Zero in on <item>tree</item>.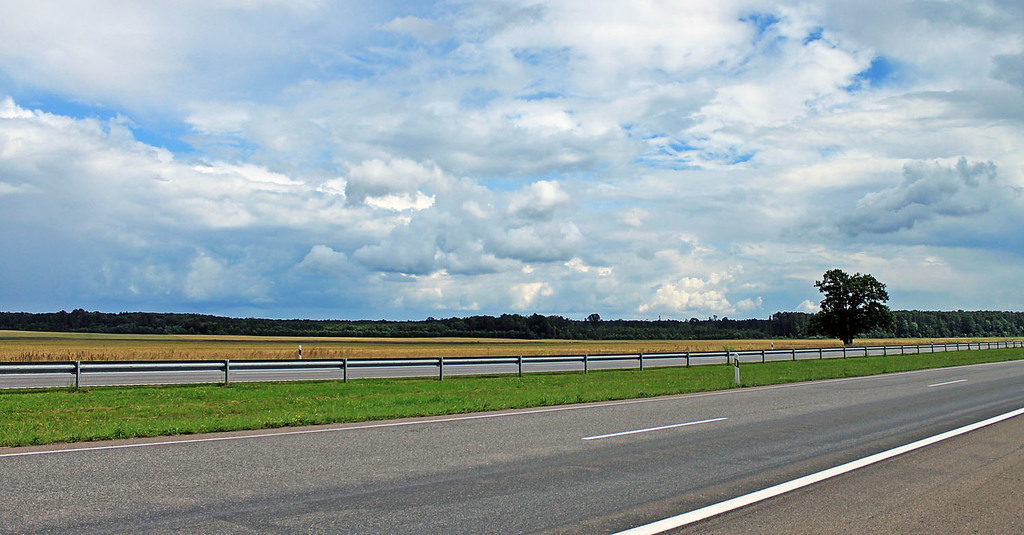
Zeroed in: bbox=[586, 306, 605, 328].
